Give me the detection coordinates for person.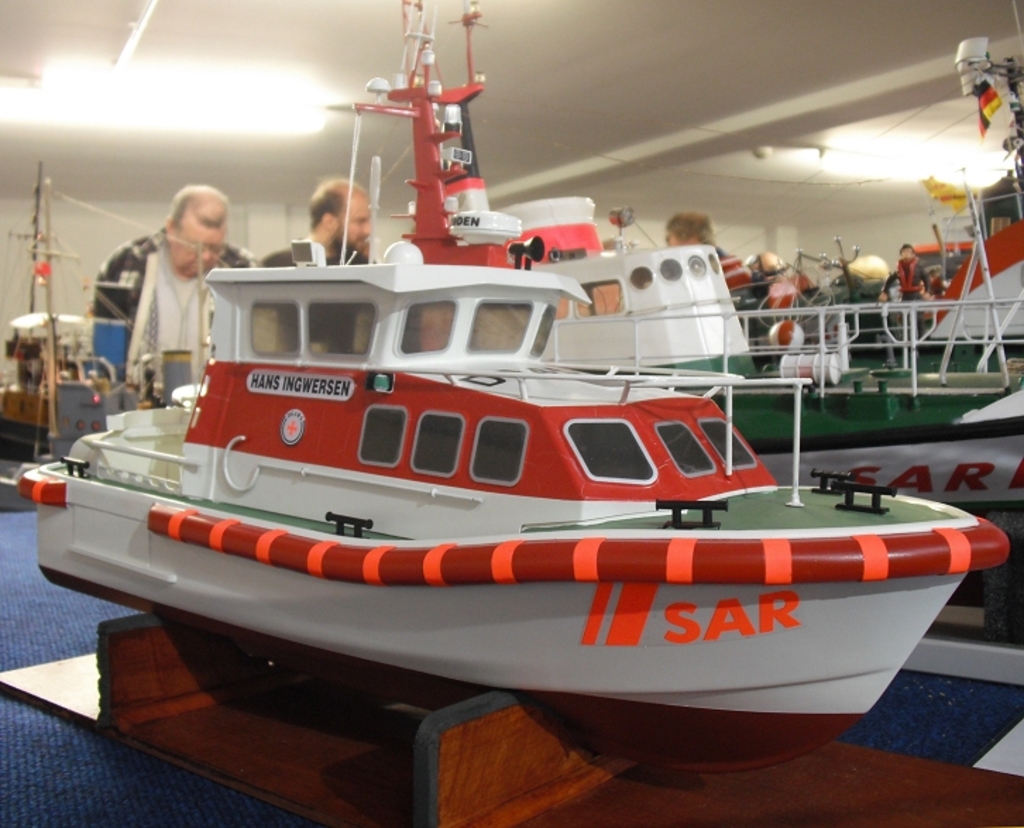
x1=874 y1=238 x2=935 y2=355.
